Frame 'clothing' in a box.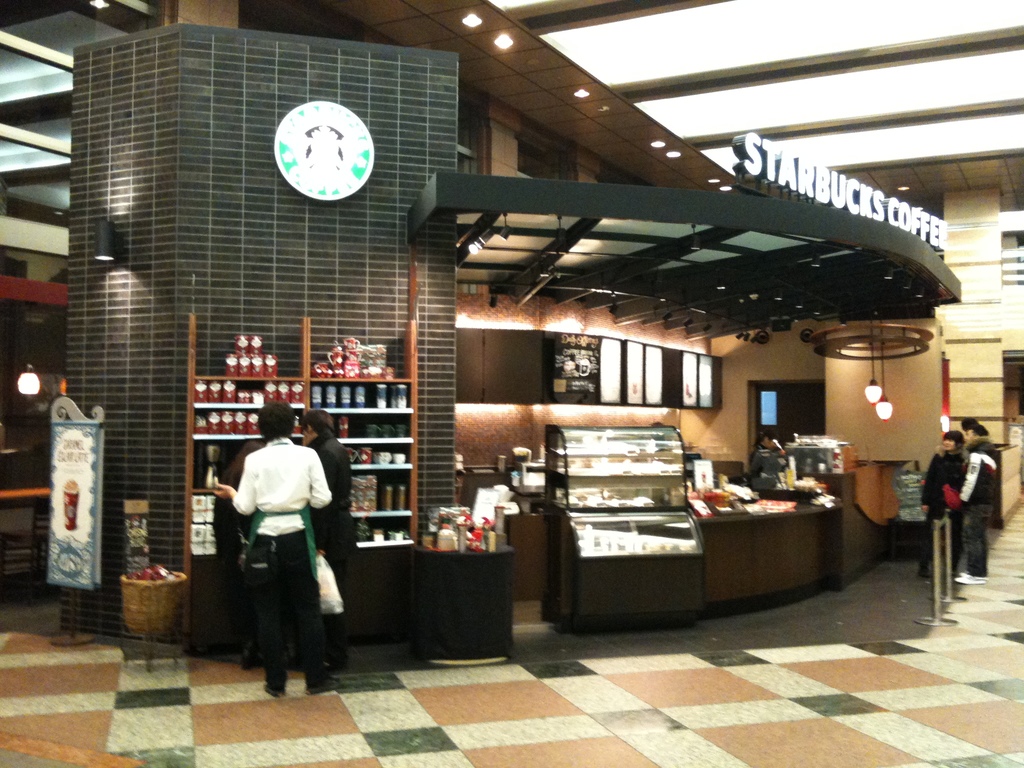
307/431/358/655.
